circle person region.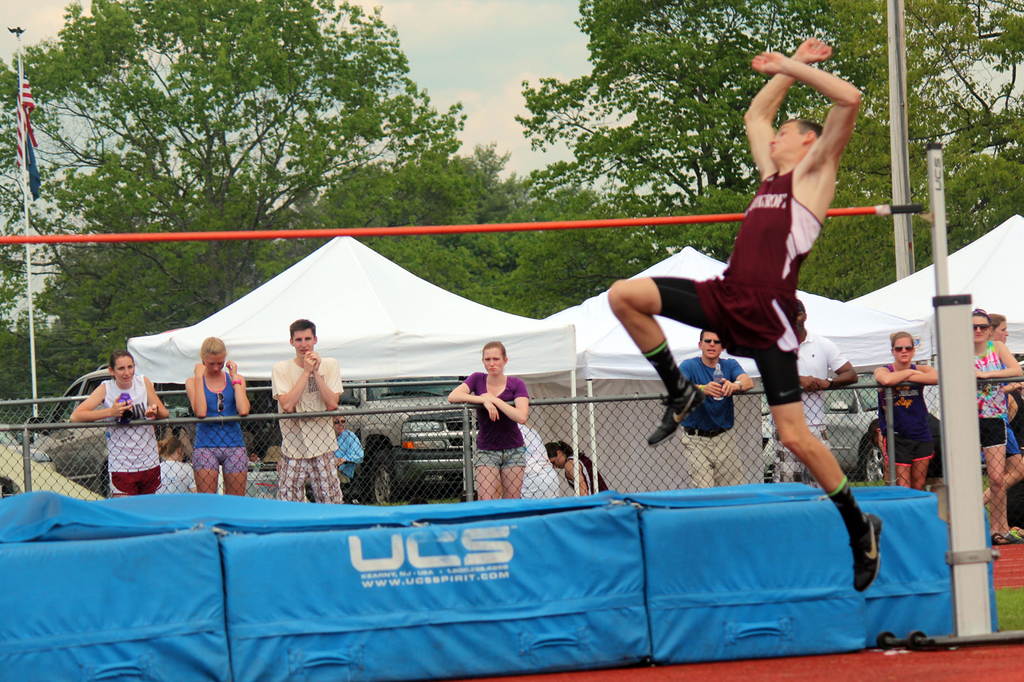
Region: <bbox>269, 316, 341, 506</bbox>.
